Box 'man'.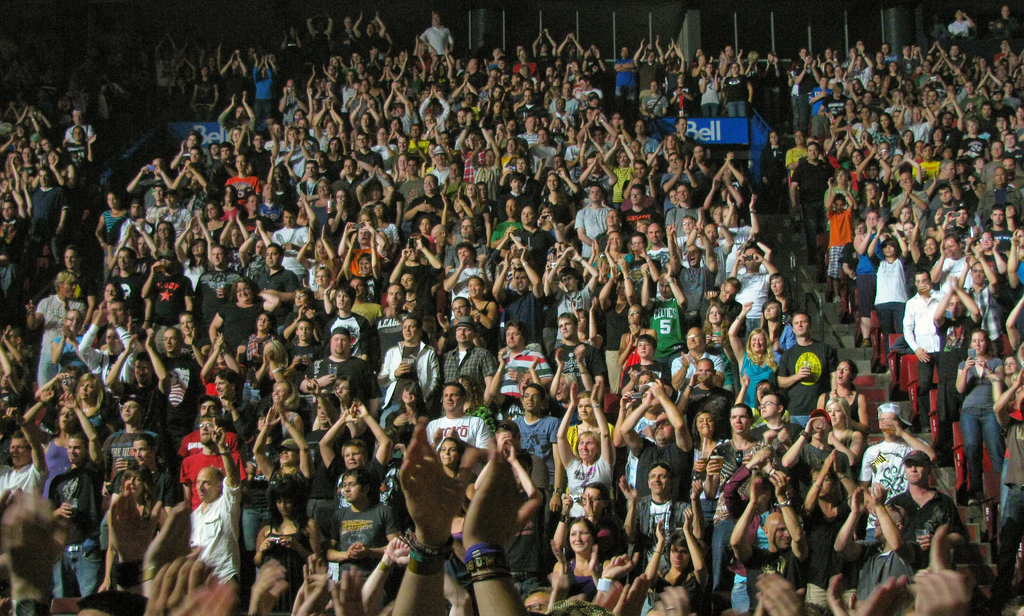
981,168,1022,223.
